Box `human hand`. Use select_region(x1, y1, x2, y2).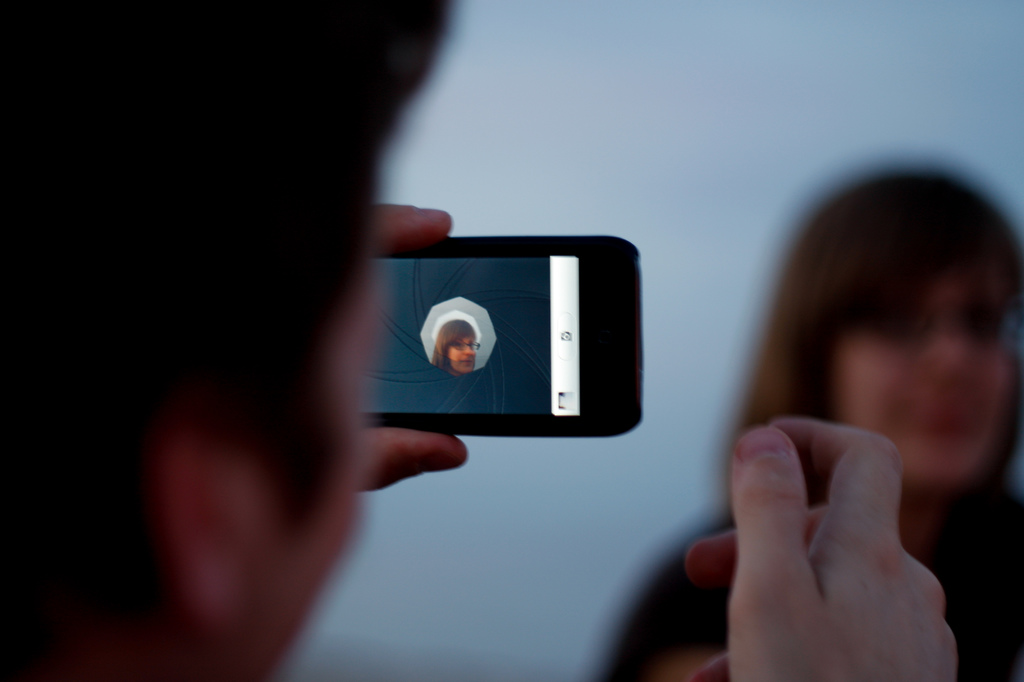
select_region(368, 203, 472, 498).
